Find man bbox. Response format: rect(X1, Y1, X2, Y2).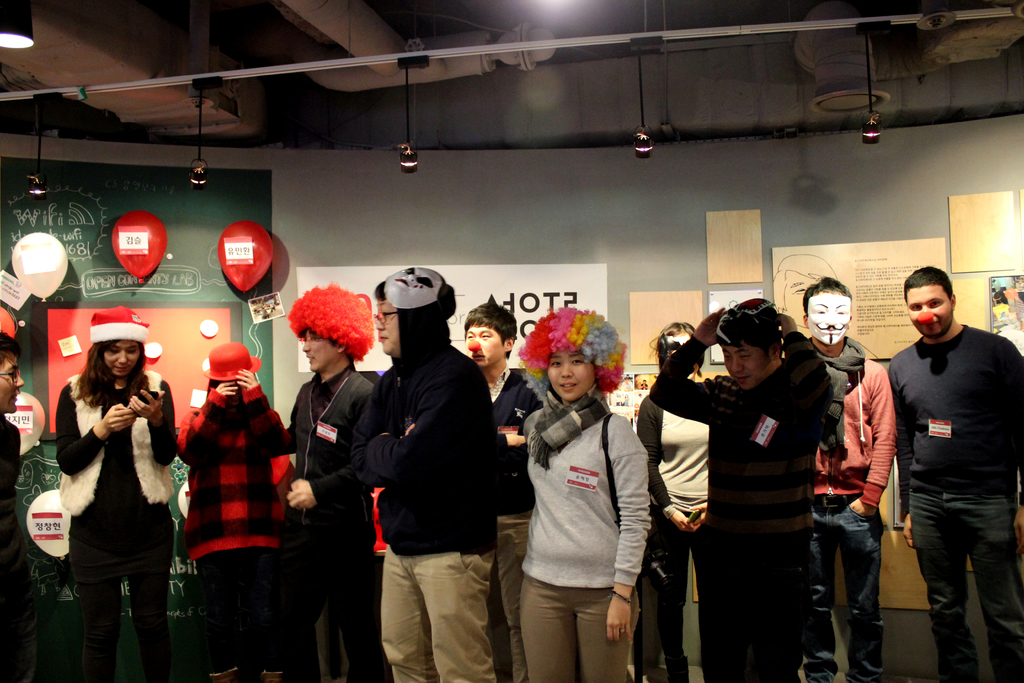
rect(460, 300, 541, 682).
